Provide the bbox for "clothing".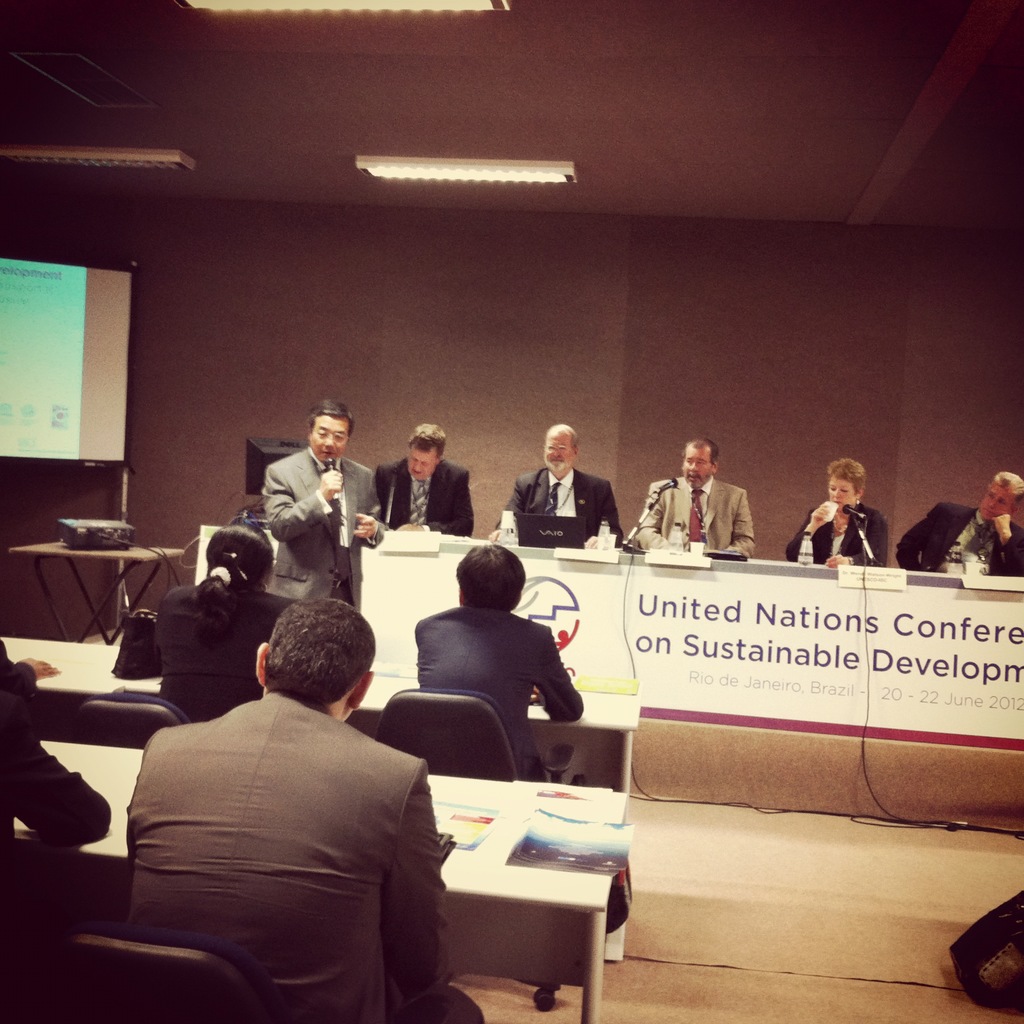
region(641, 481, 755, 561).
